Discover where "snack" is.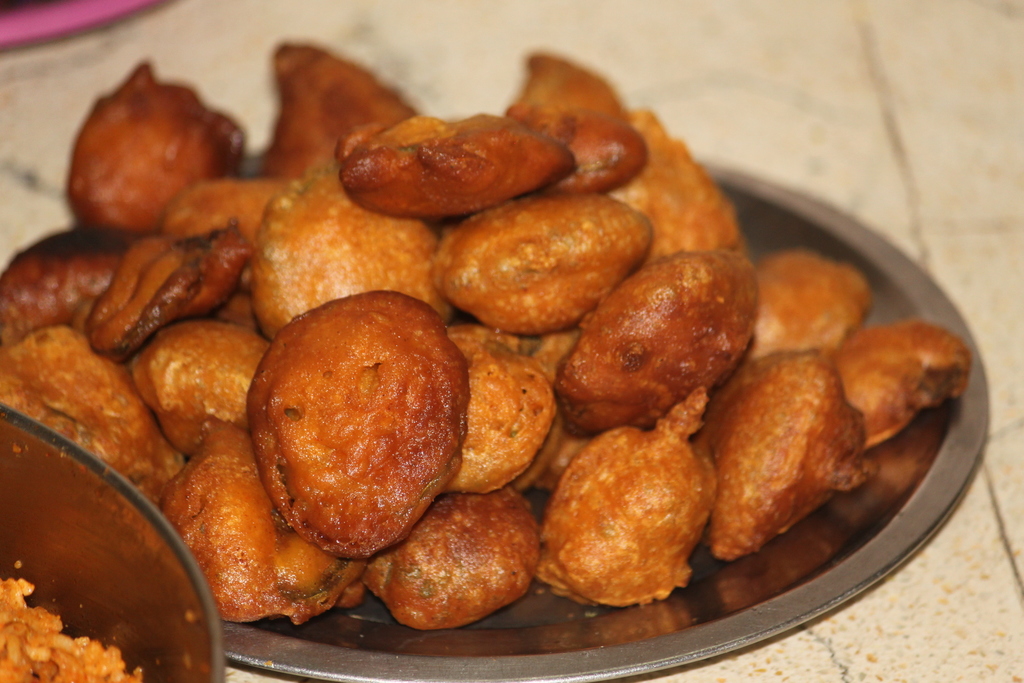
Discovered at bbox(842, 327, 963, 468).
